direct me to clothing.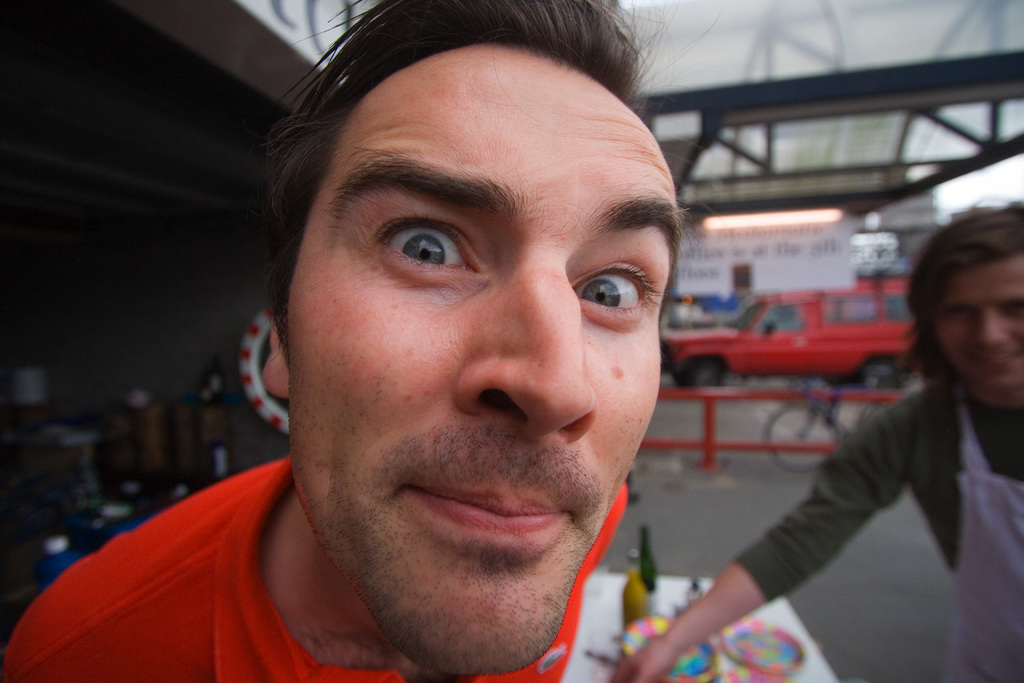
Direction: locate(0, 450, 638, 682).
